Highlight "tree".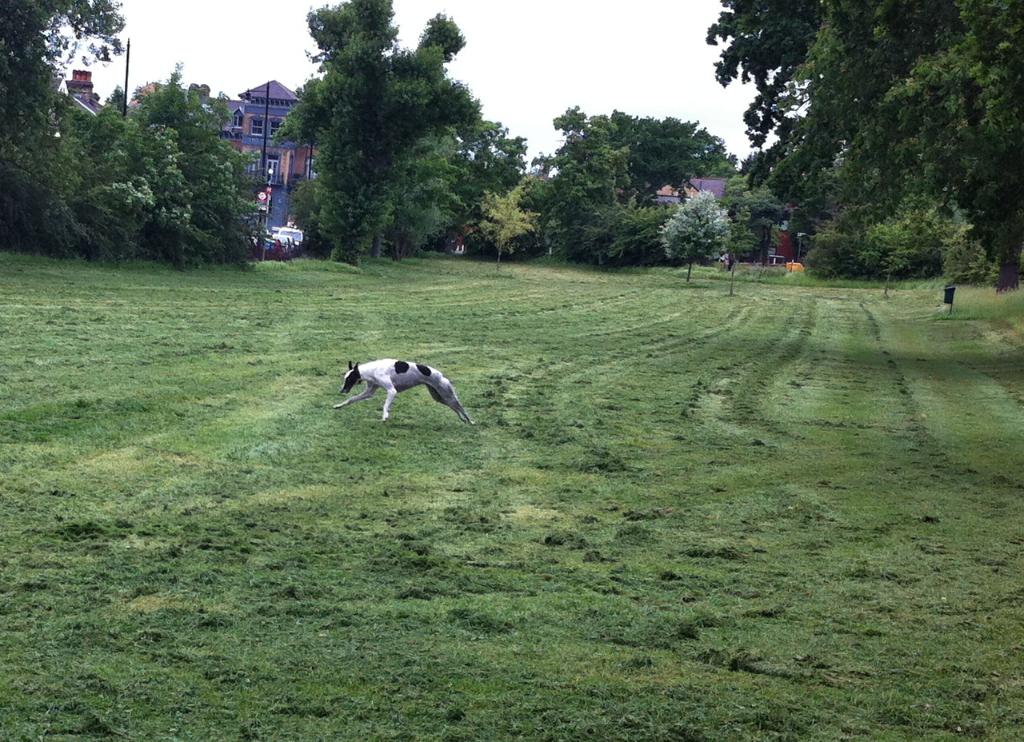
Highlighted region: (454,126,523,220).
